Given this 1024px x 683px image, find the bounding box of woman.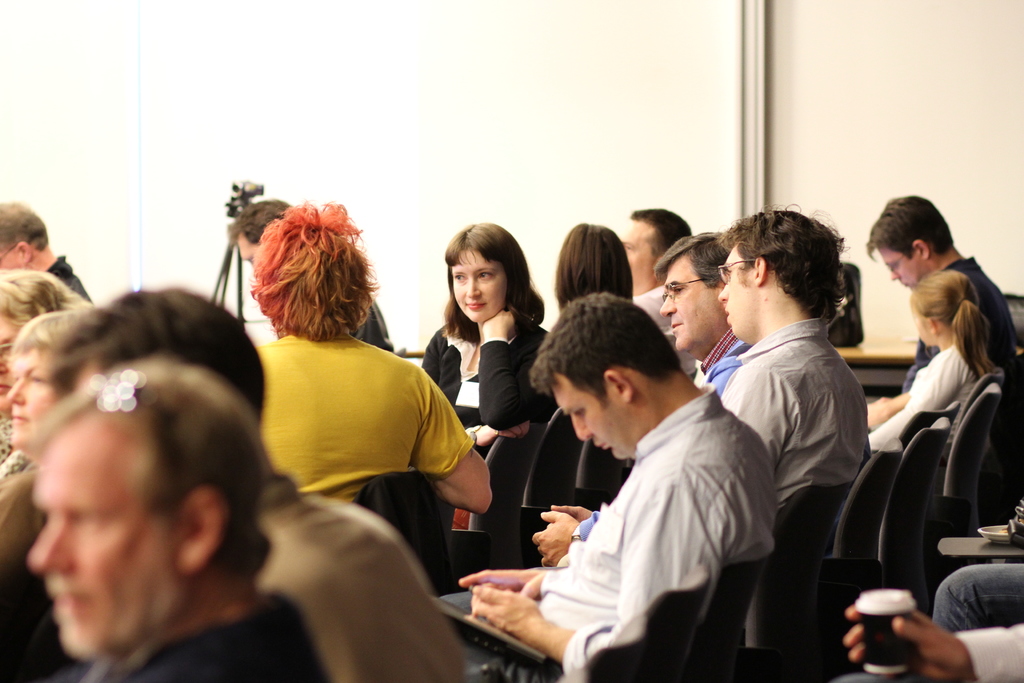
[0,263,92,484].
